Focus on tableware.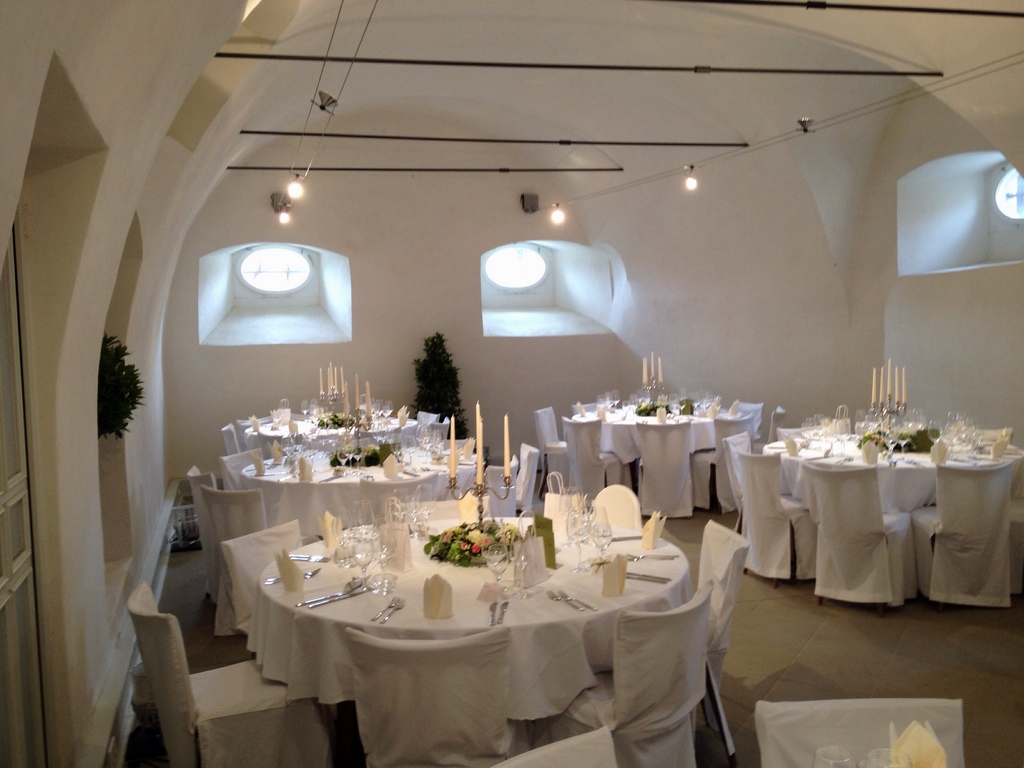
Focused at x1=308, y1=587, x2=373, y2=608.
